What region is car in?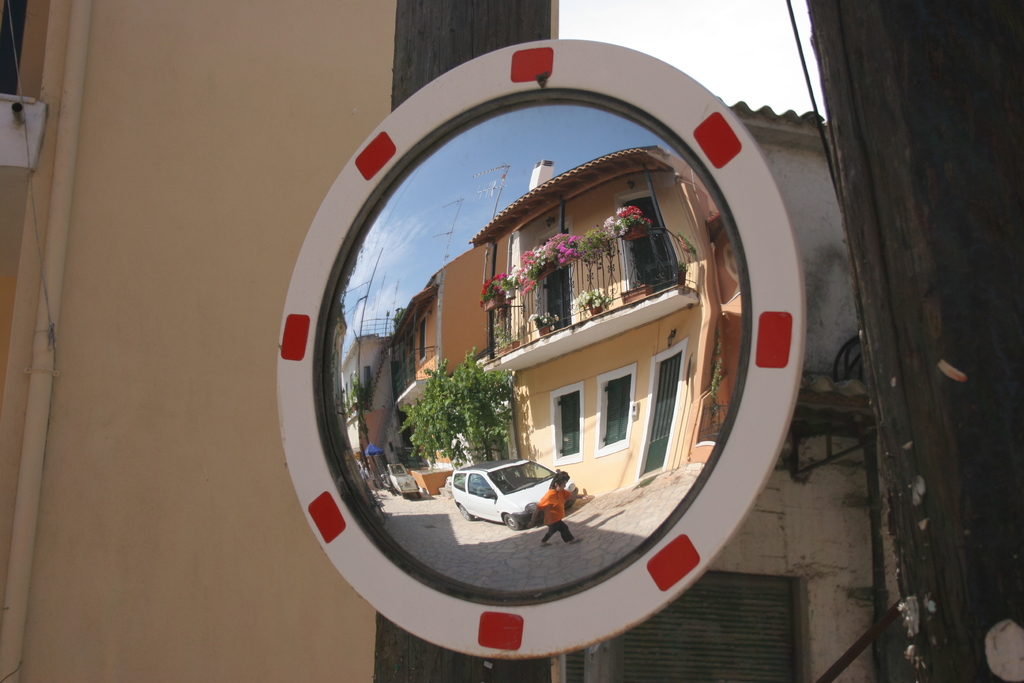
<bbox>450, 462, 579, 531</bbox>.
